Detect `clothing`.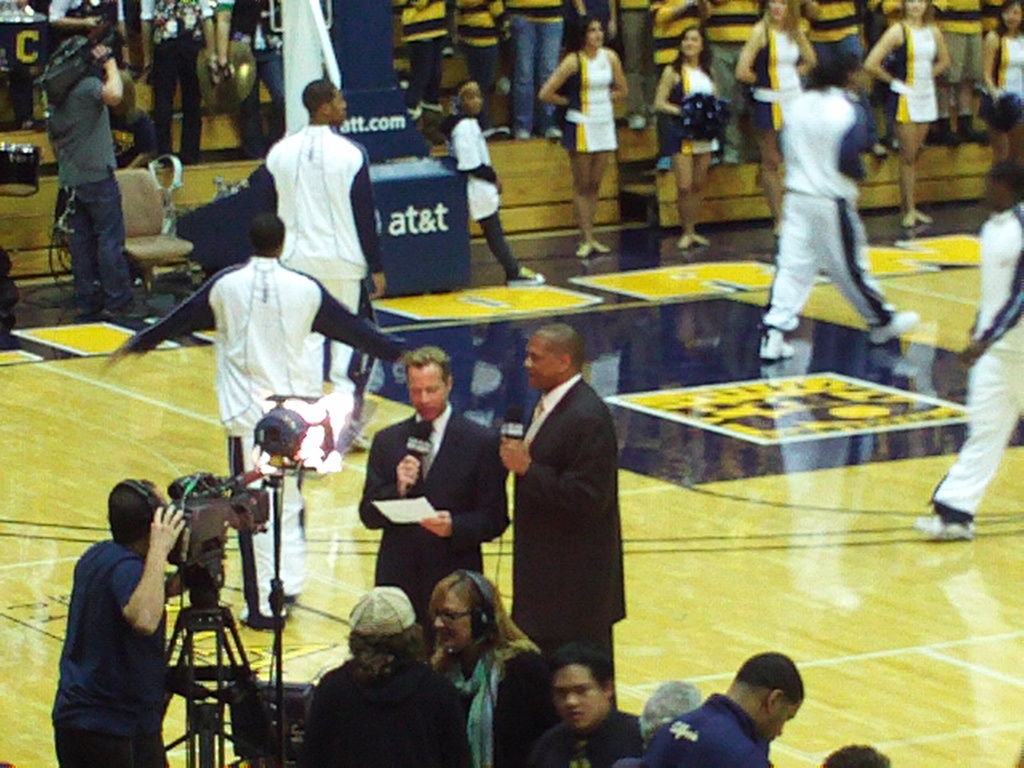
Detected at region(45, 74, 126, 304).
